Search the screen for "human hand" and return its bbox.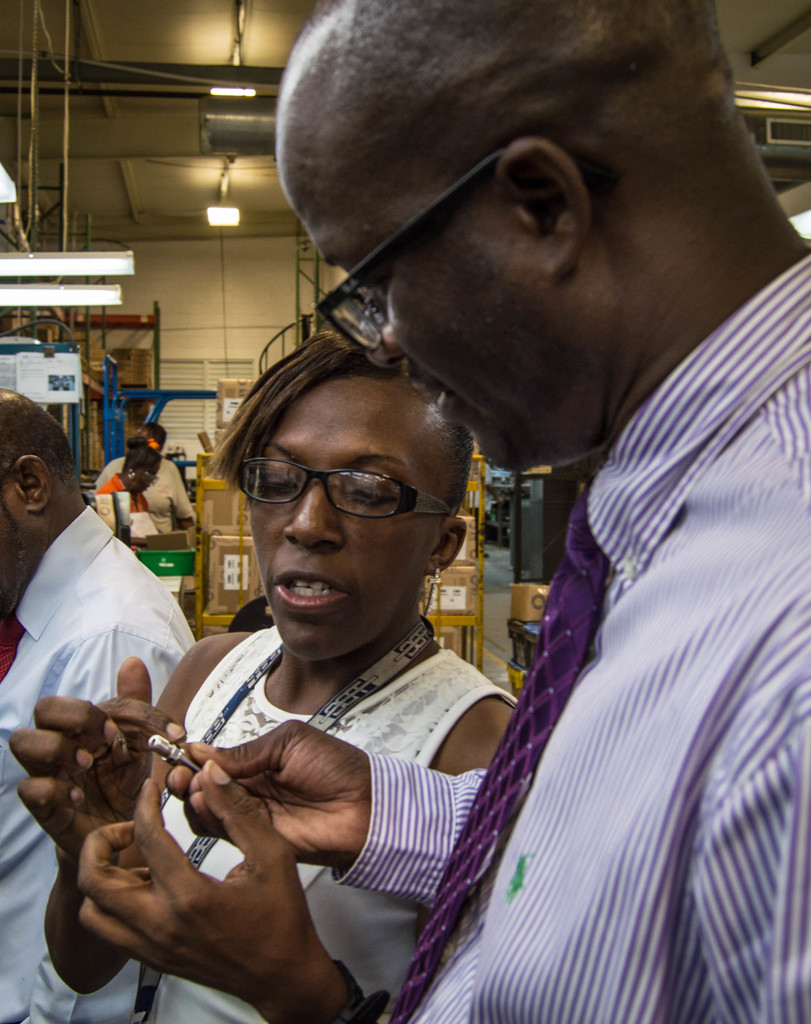
Found: (left=163, top=717, right=375, bottom=876).
